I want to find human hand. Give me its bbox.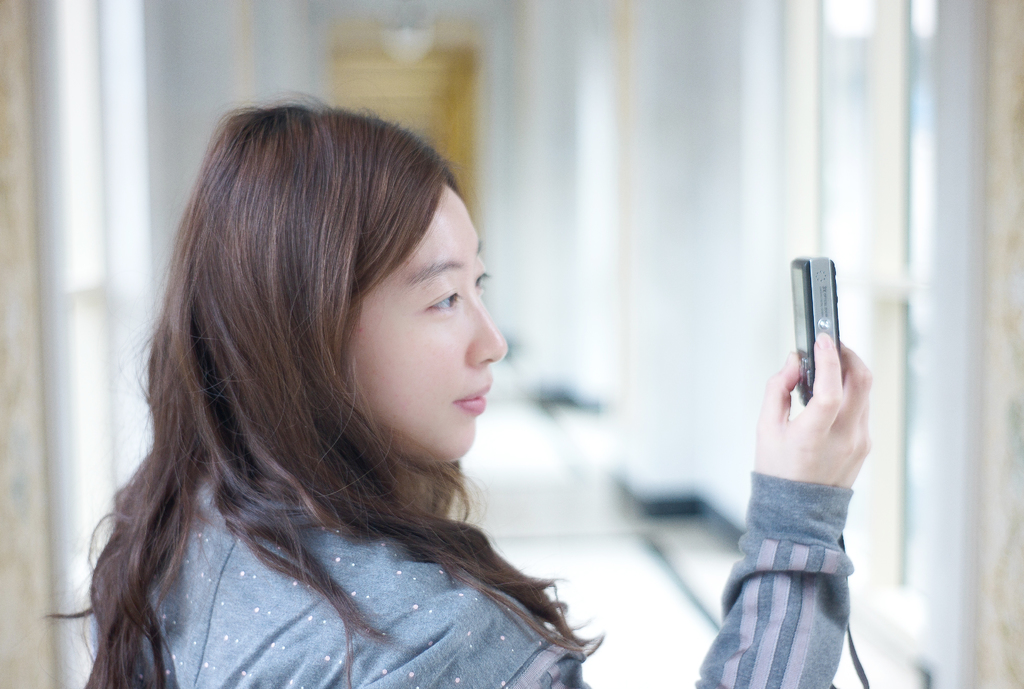
locate(750, 332, 872, 487).
